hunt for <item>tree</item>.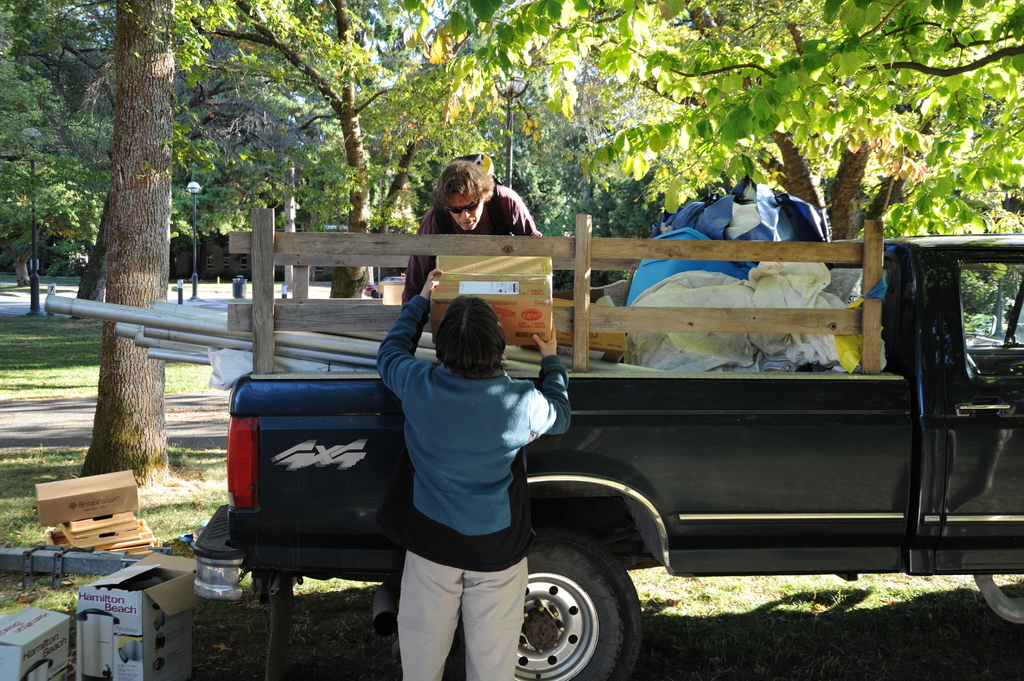
Hunted down at pyautogui.locateOnScreen(0, 0, 81, 314).
